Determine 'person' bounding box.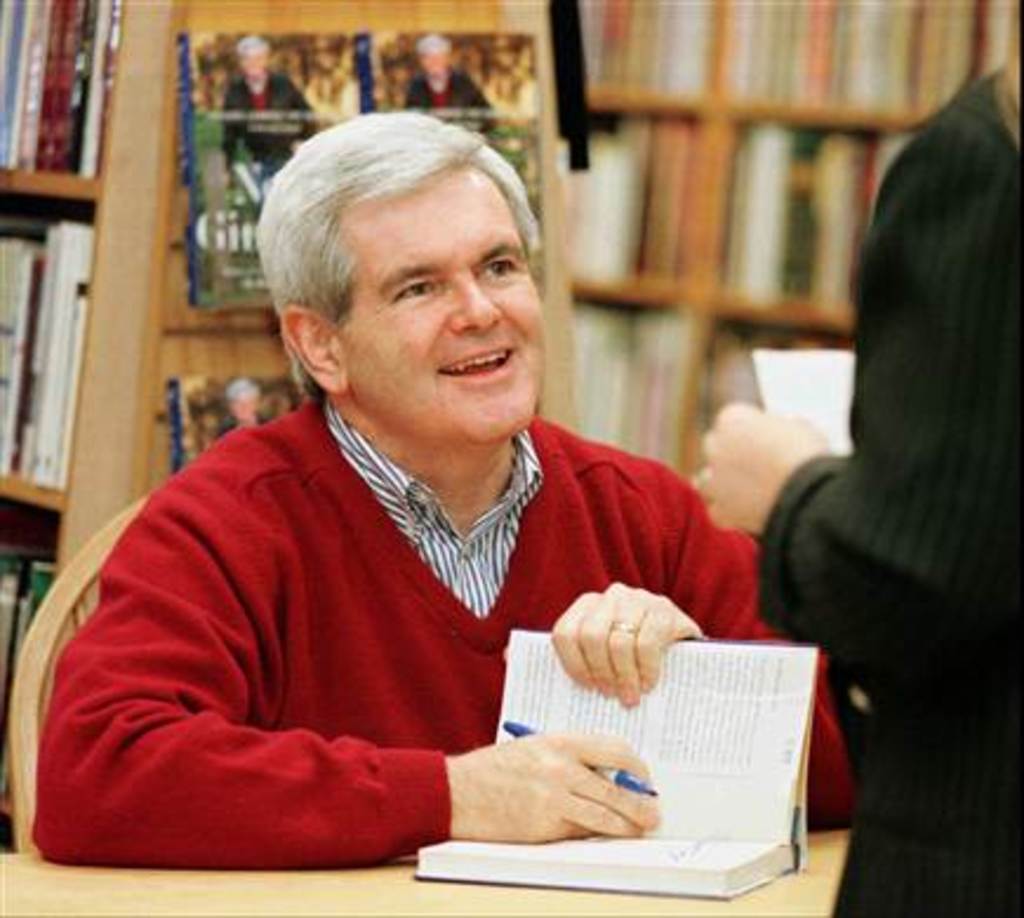
Determined: l=31, t=111, r=859, b=866.
